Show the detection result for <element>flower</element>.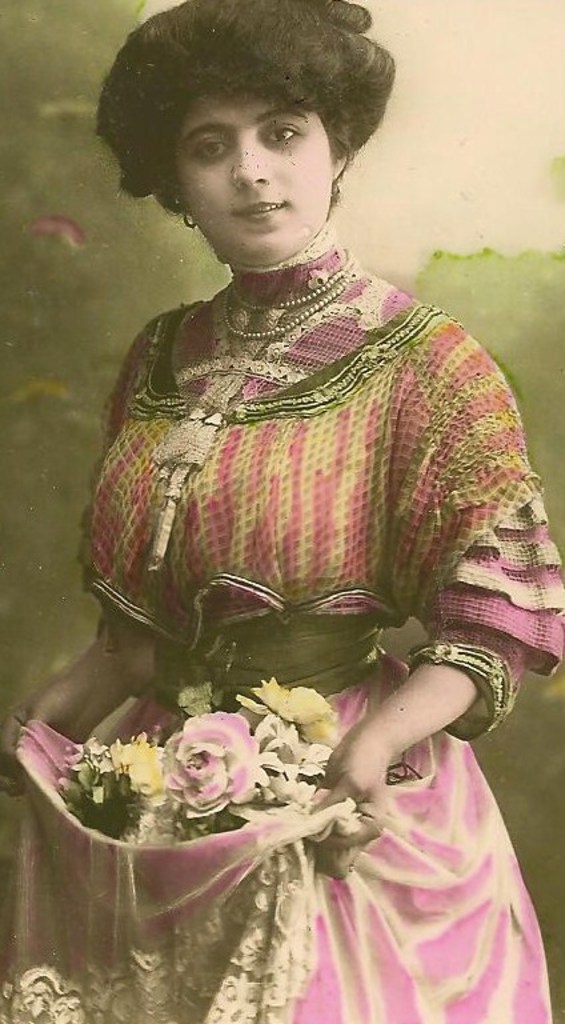
<bbox>264, 756, 314, 803</bbox>.
